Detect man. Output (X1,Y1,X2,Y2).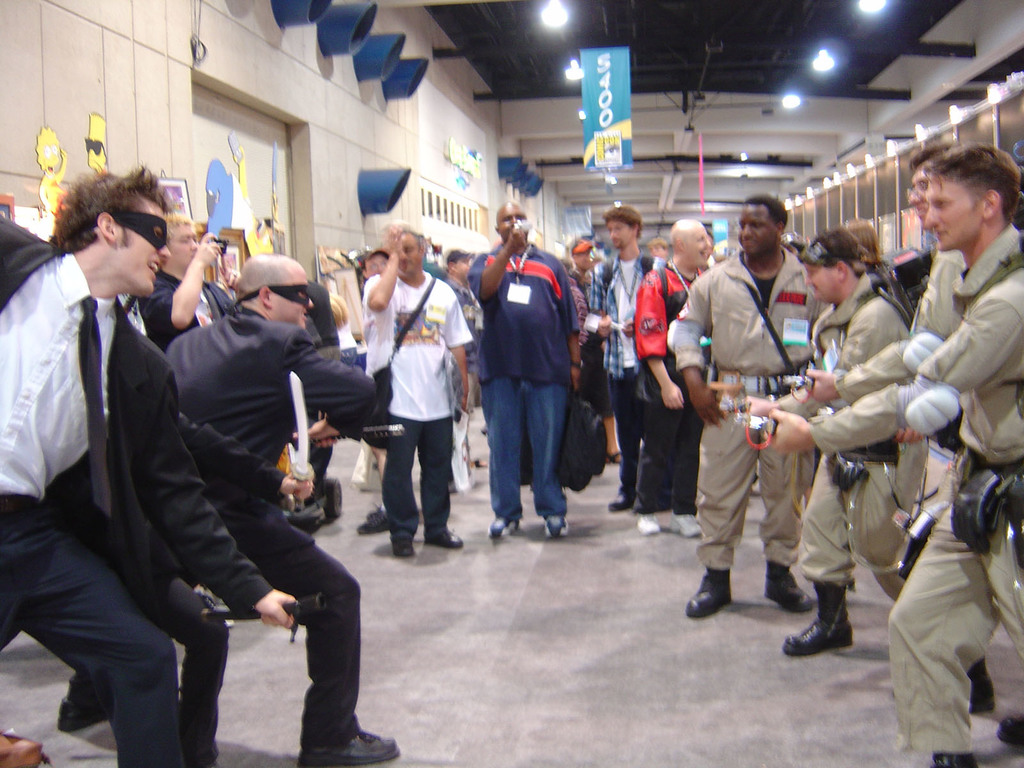
(796,135,1022,751).
